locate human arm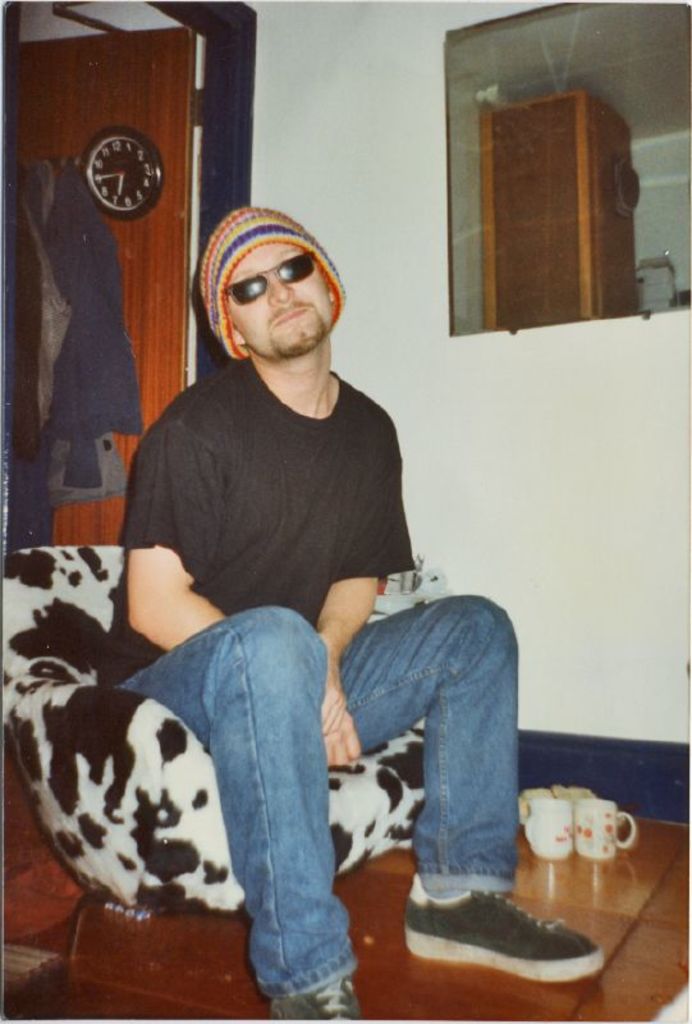
region(307, 393, 389, 733)
